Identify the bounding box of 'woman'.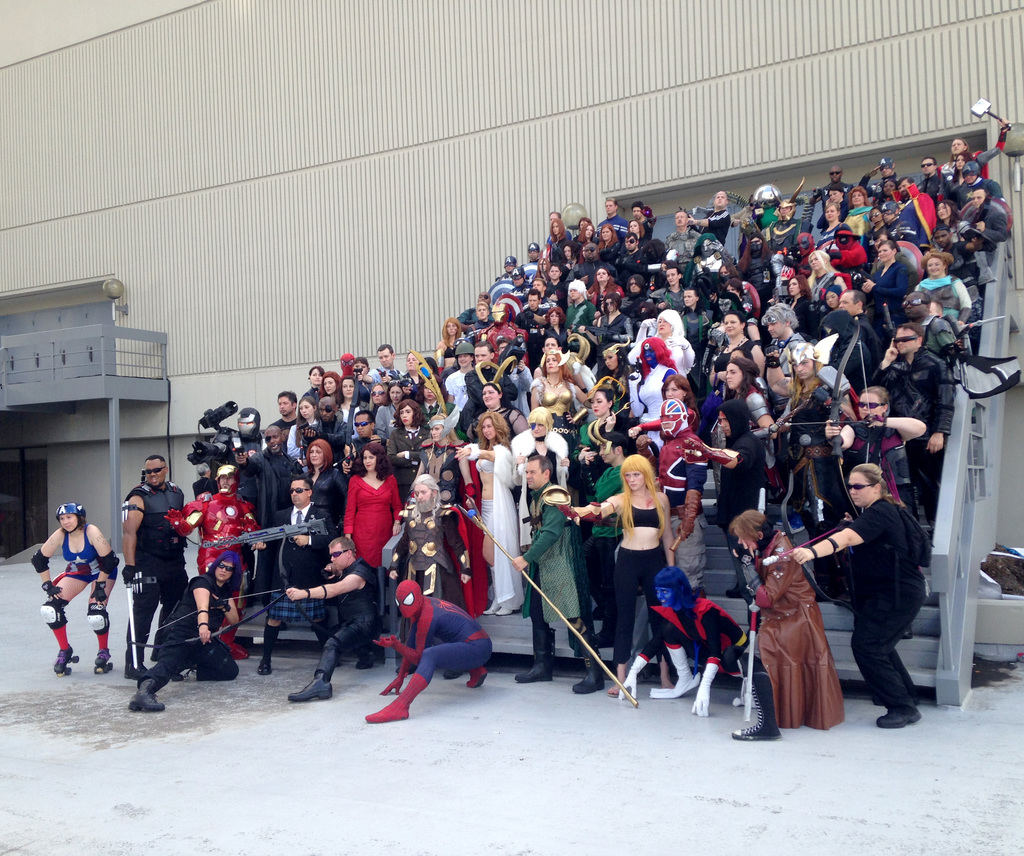
32:501:118:672.
